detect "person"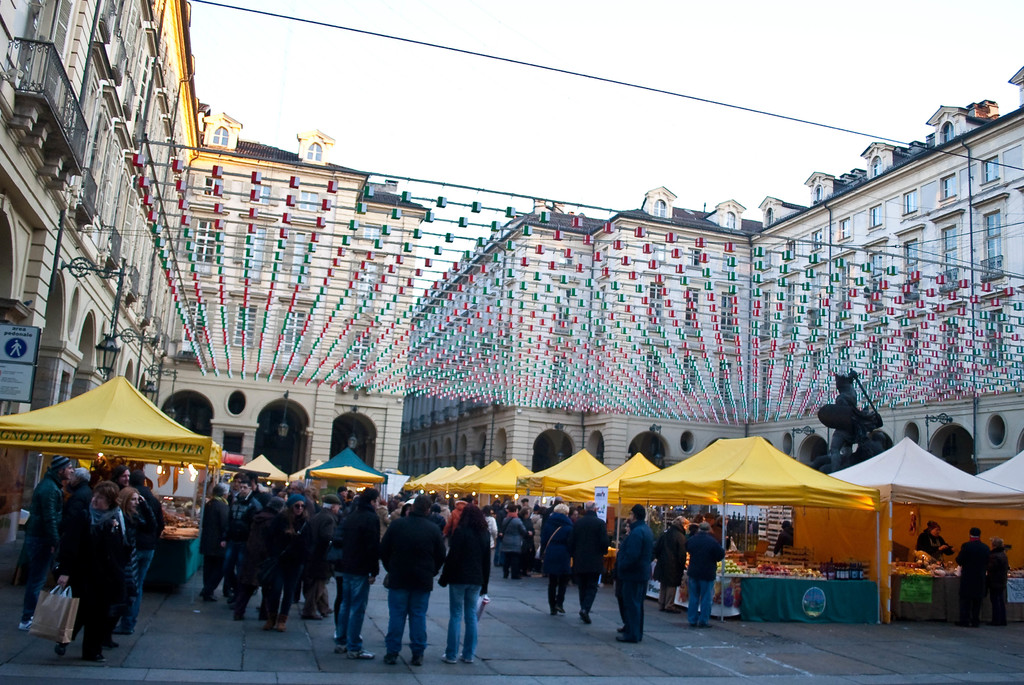
locate(991, 538, 1012, 627)
